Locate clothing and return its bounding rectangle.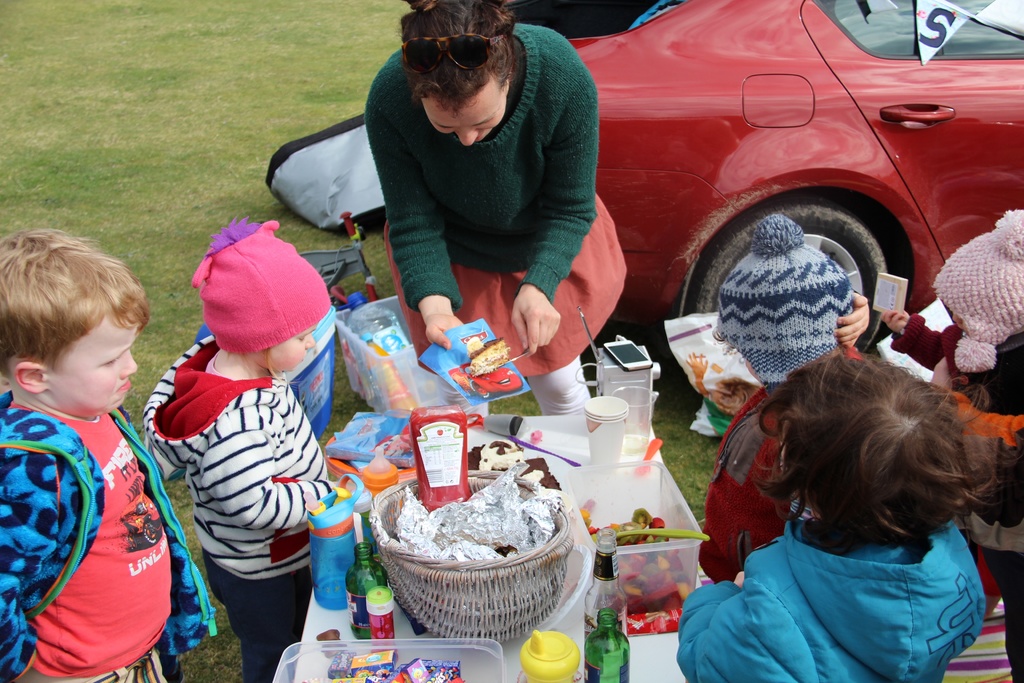
left=145, top=324, right=339, bottom=682.
